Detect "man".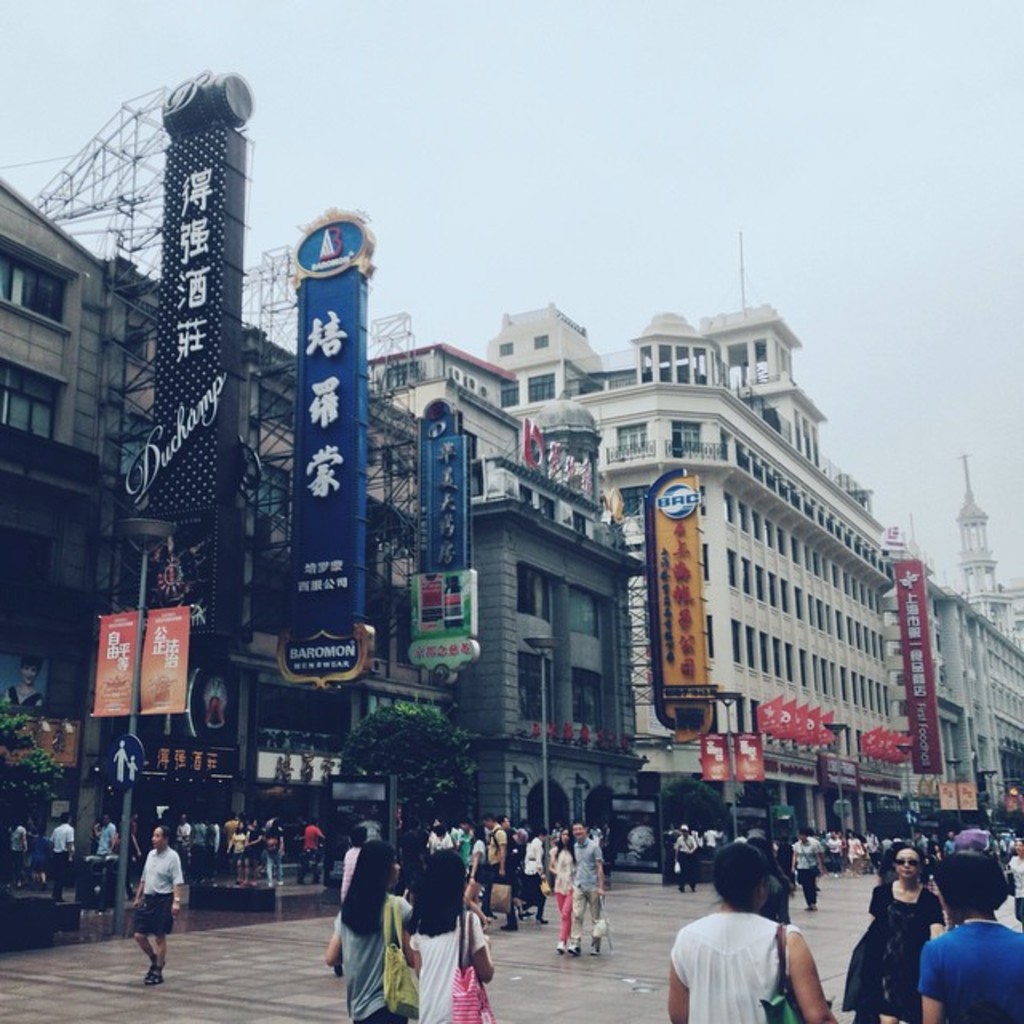
Detected at detection(702, 824, 723, 862).
